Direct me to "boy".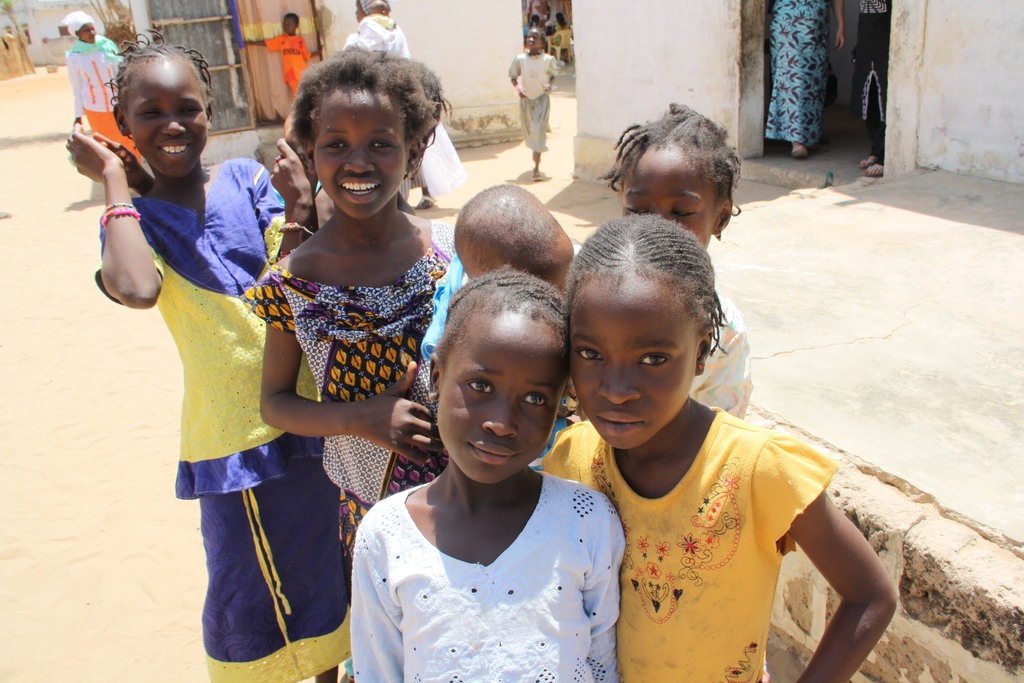
Direction: l=329, t=326, r=620, b=672.
